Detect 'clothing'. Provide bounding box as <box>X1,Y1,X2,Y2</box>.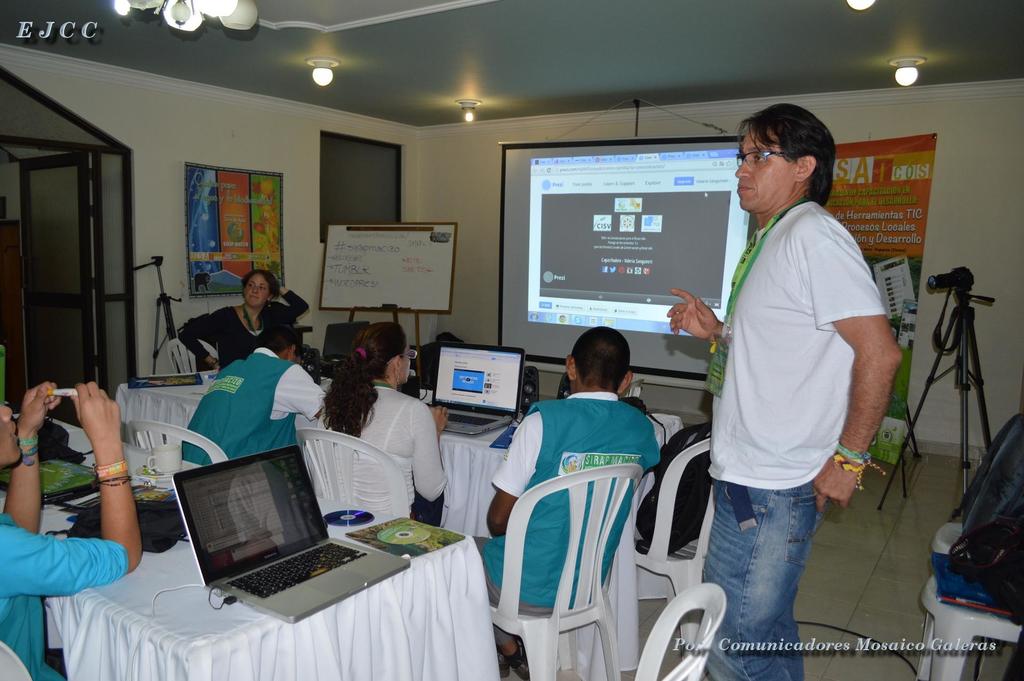
<box>713,186,861,673</box>.
